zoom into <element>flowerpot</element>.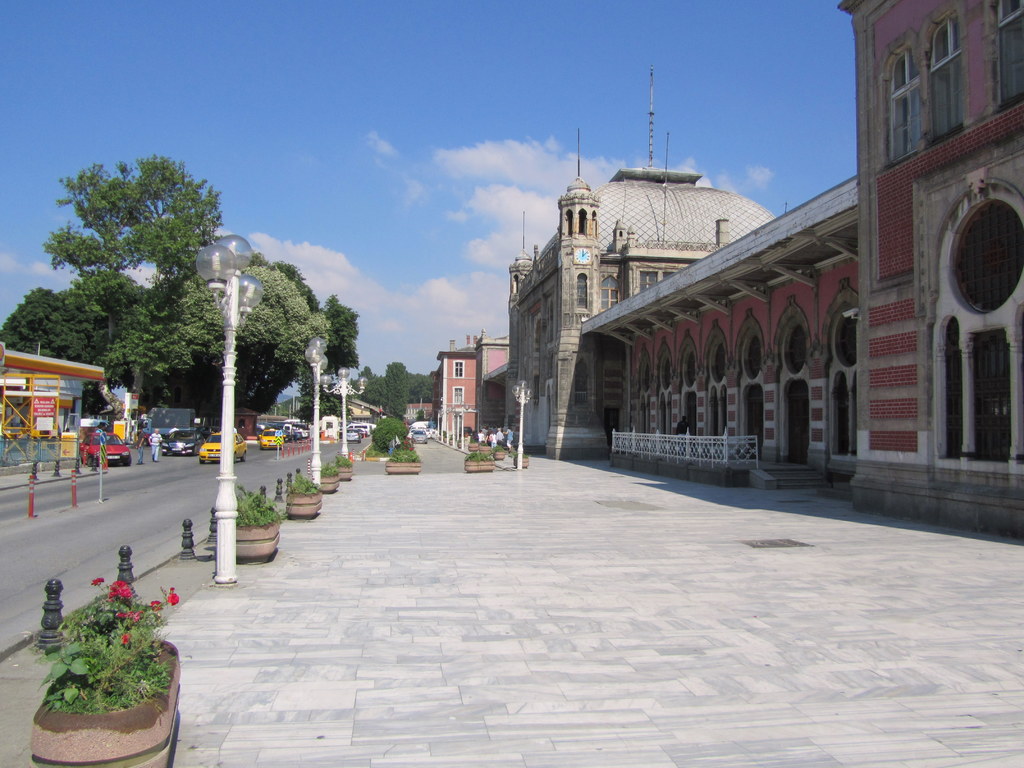
Zoom target: left=509, top=458, right=530, bottom=468.
